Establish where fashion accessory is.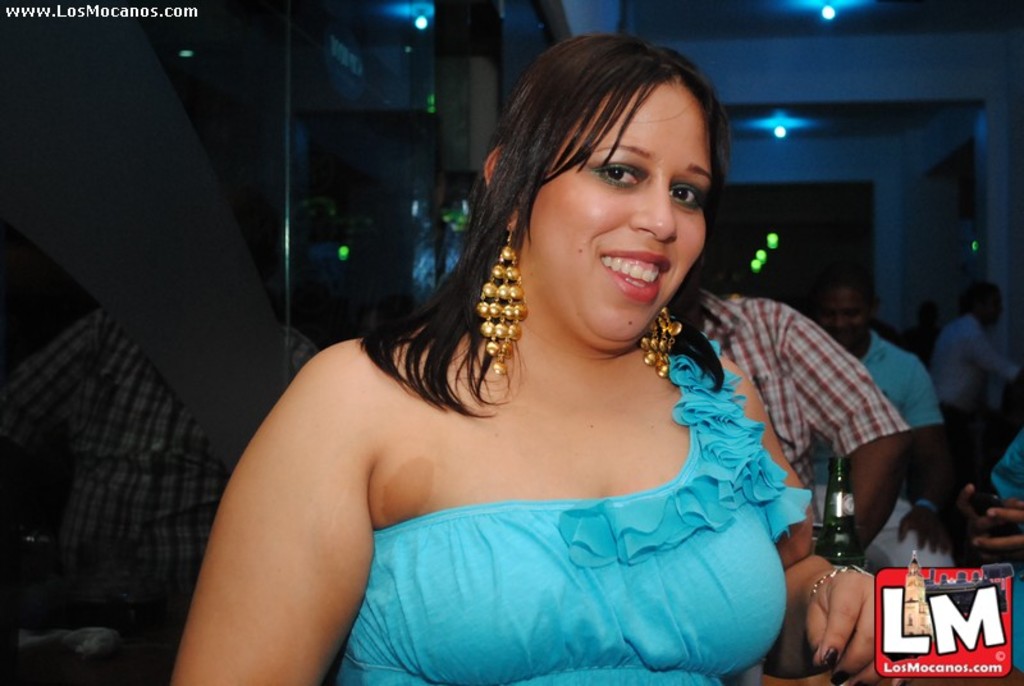
Established at 631,308,680,374.
